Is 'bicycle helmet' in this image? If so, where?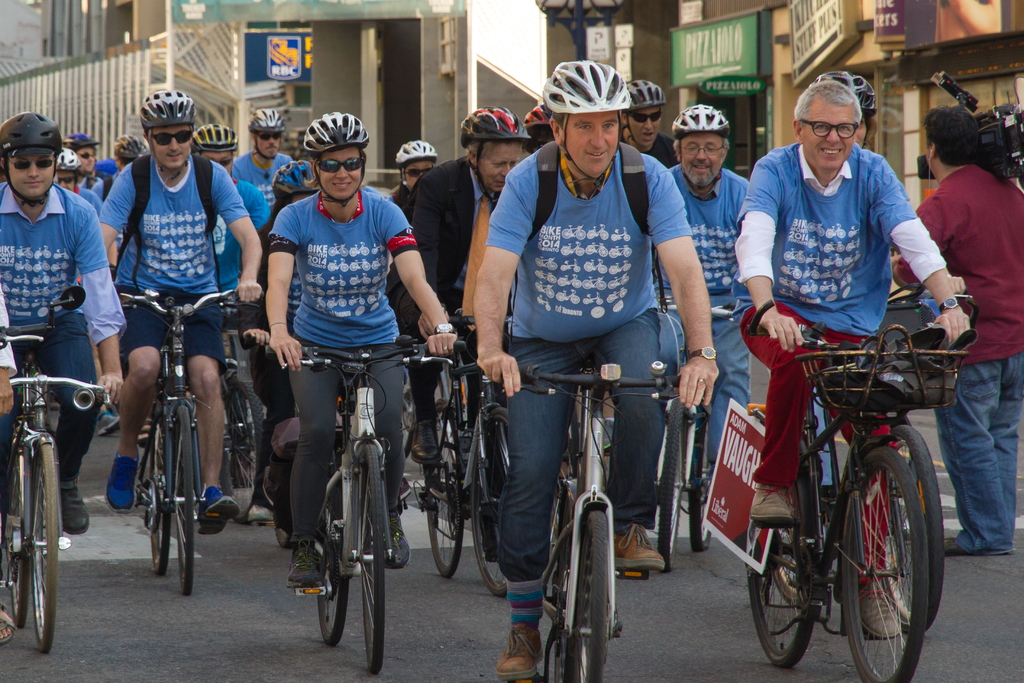
Yes, at 114, 138, 144, 159.
